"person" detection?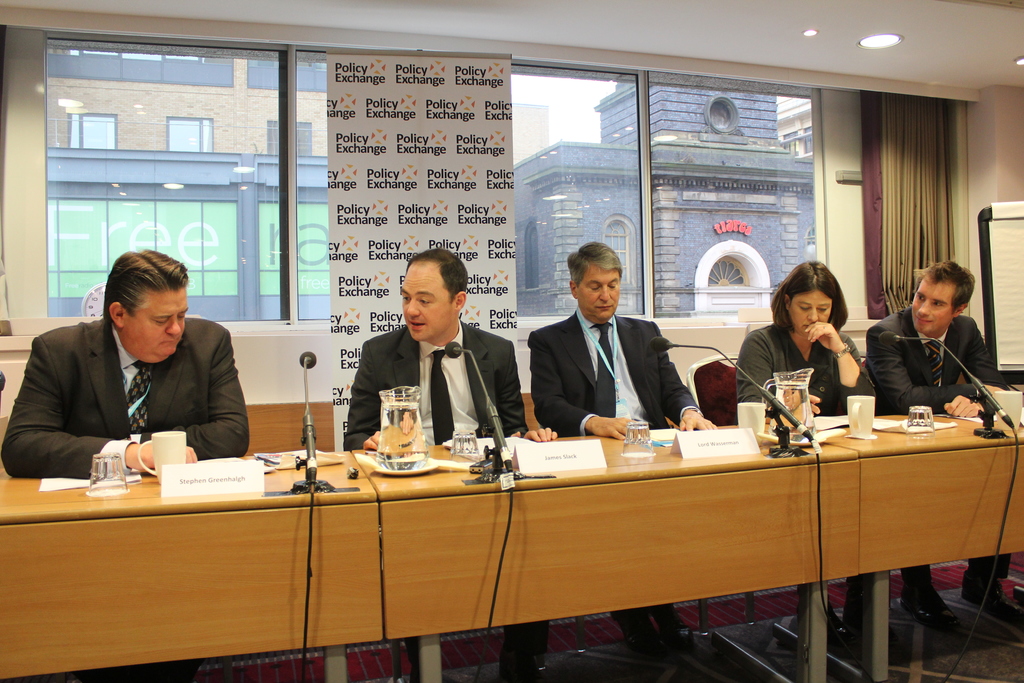
bbox(0, 243, 249, 480)
